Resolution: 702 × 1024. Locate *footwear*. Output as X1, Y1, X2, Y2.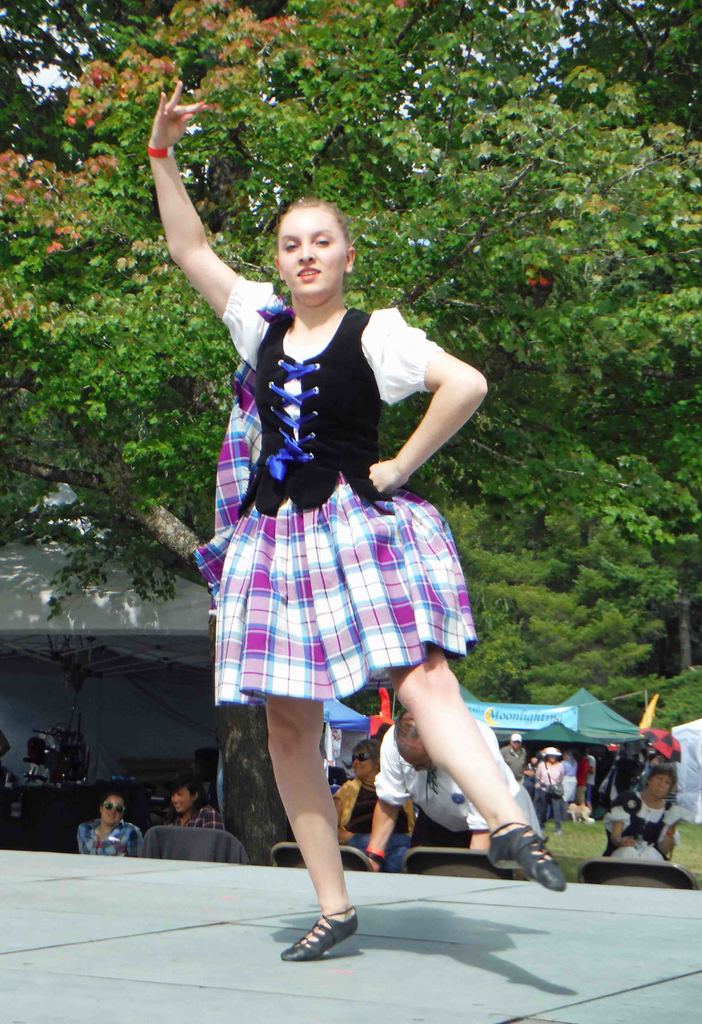
487, 818, 566, 893.
